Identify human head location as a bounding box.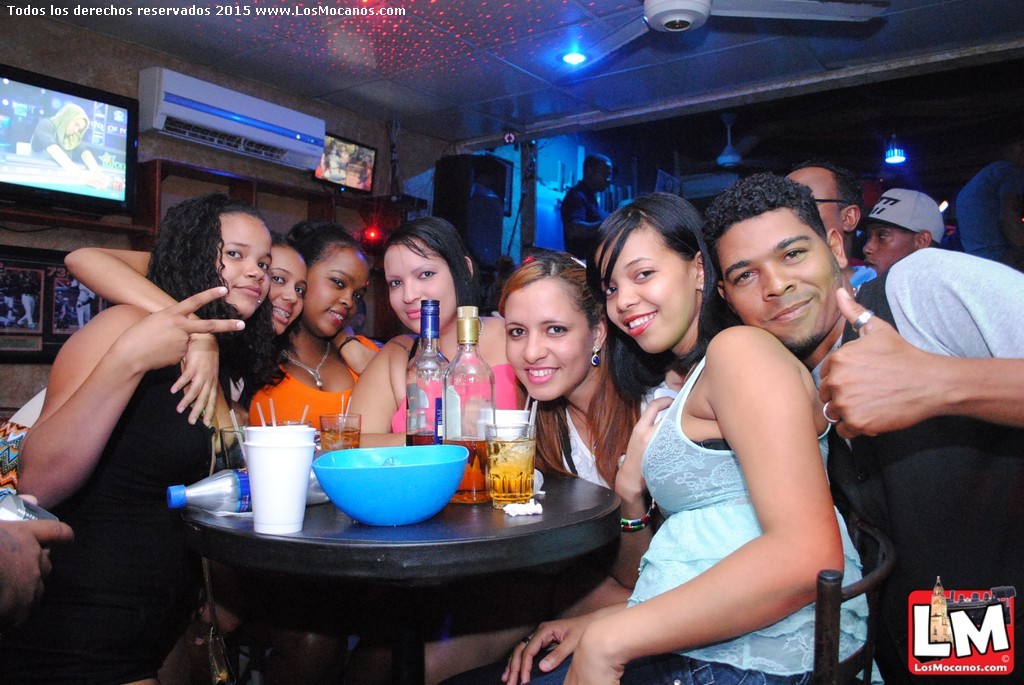
BBox(376, 216, 472, 342).
